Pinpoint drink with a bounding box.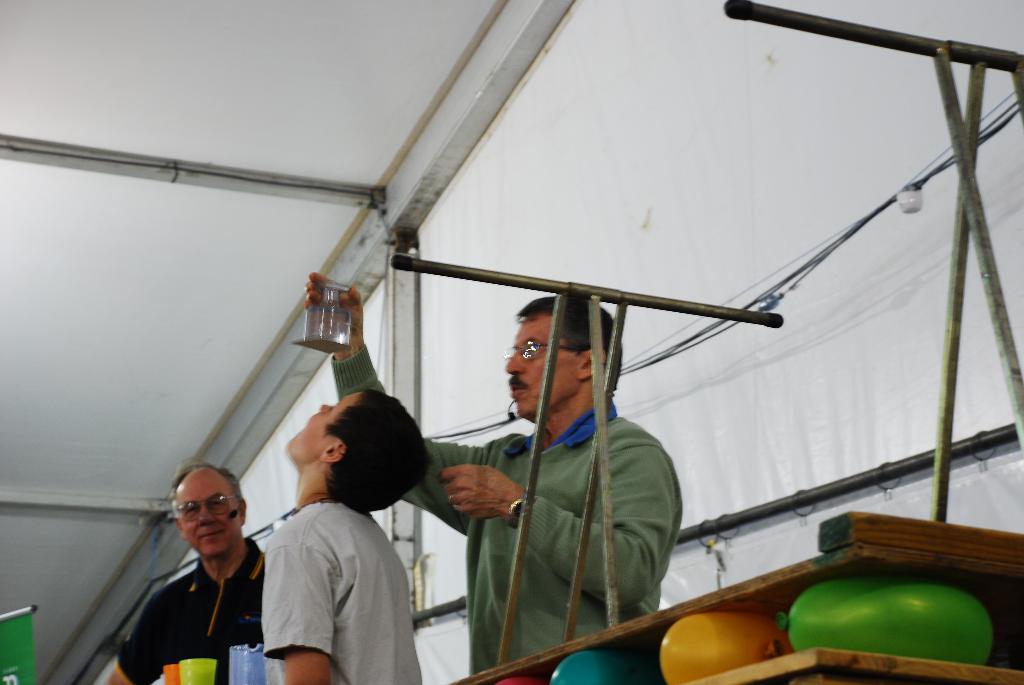
bbox(304, 295, 346, 347).
